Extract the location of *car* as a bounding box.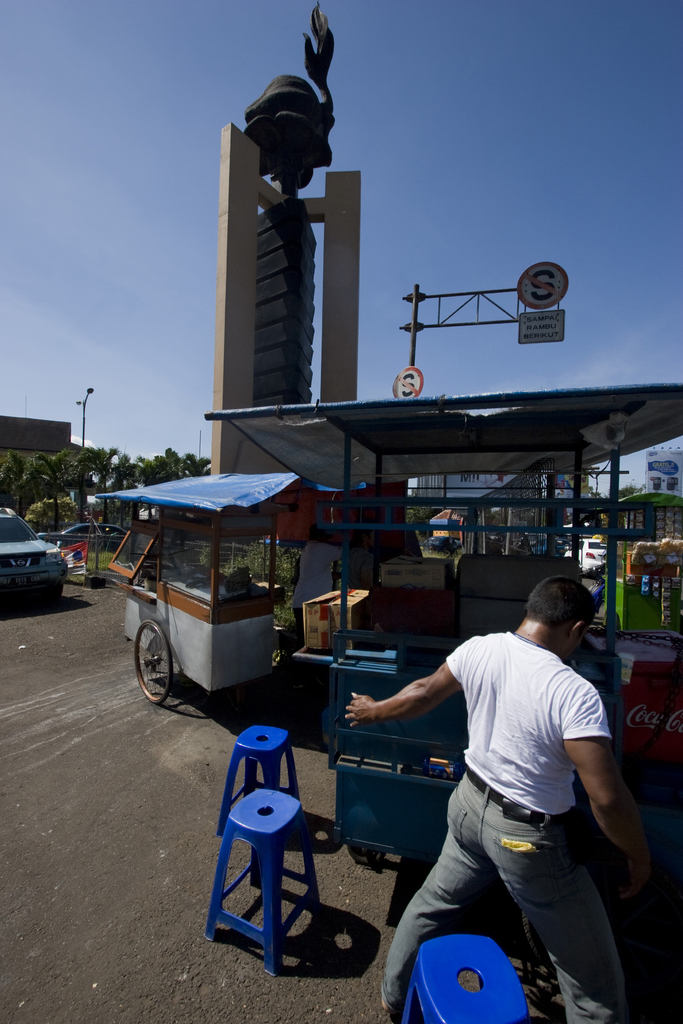
[x1=0, y1=521, x2=74, y2=605].
